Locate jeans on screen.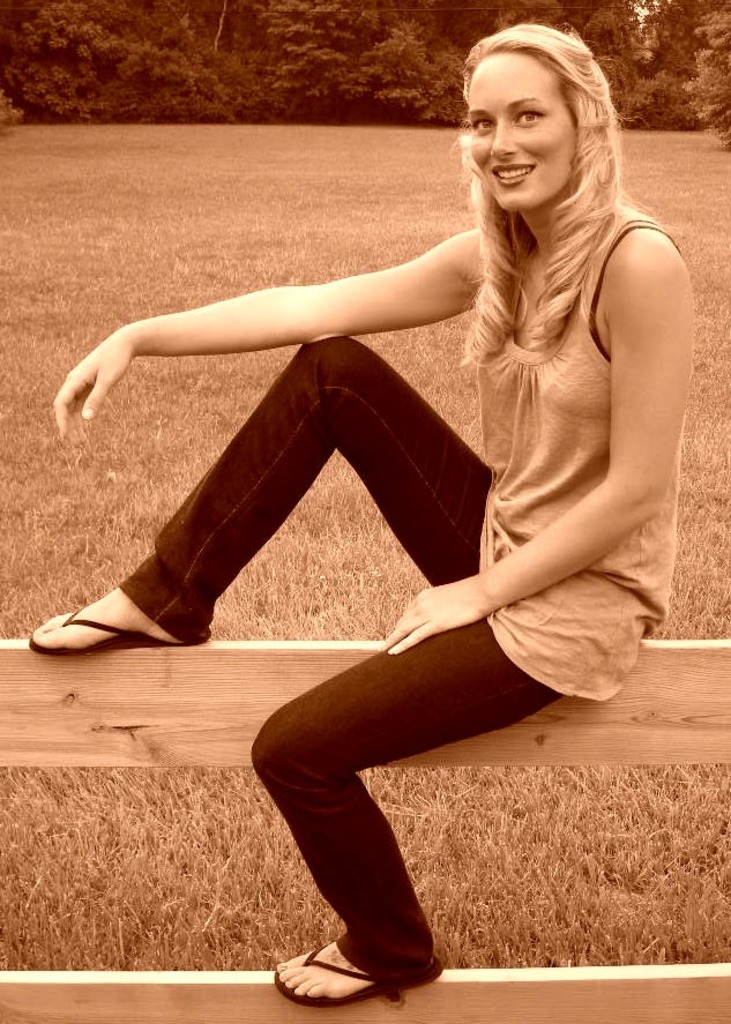
On screen at locate(124, 338, 555, 986).
